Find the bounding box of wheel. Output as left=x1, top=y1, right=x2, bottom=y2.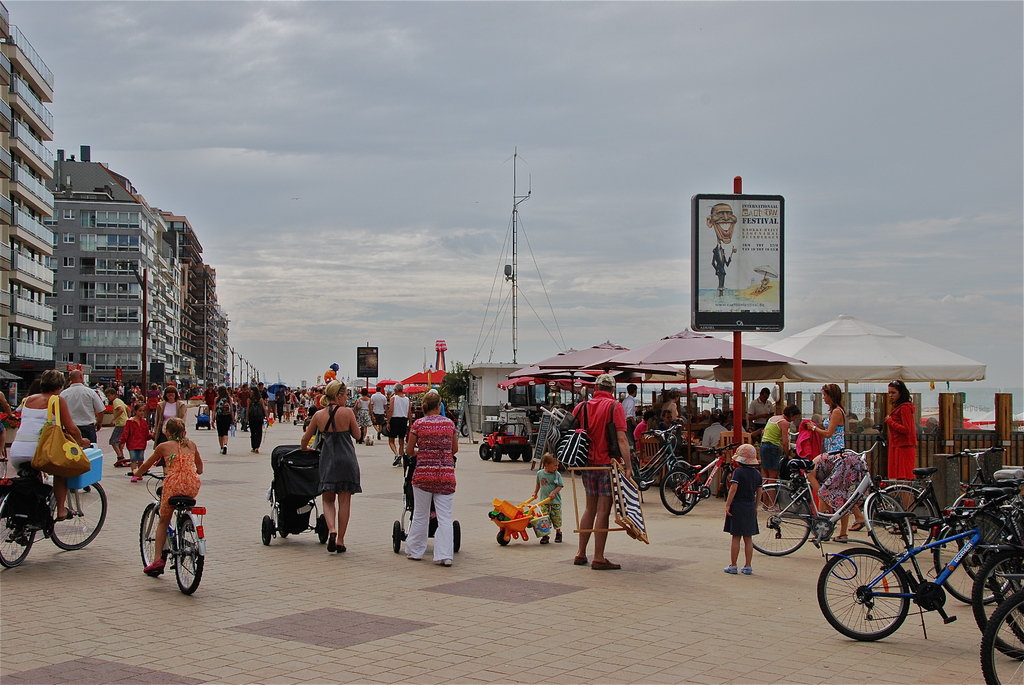
left=170, top=512, right=206, bottom=594.
